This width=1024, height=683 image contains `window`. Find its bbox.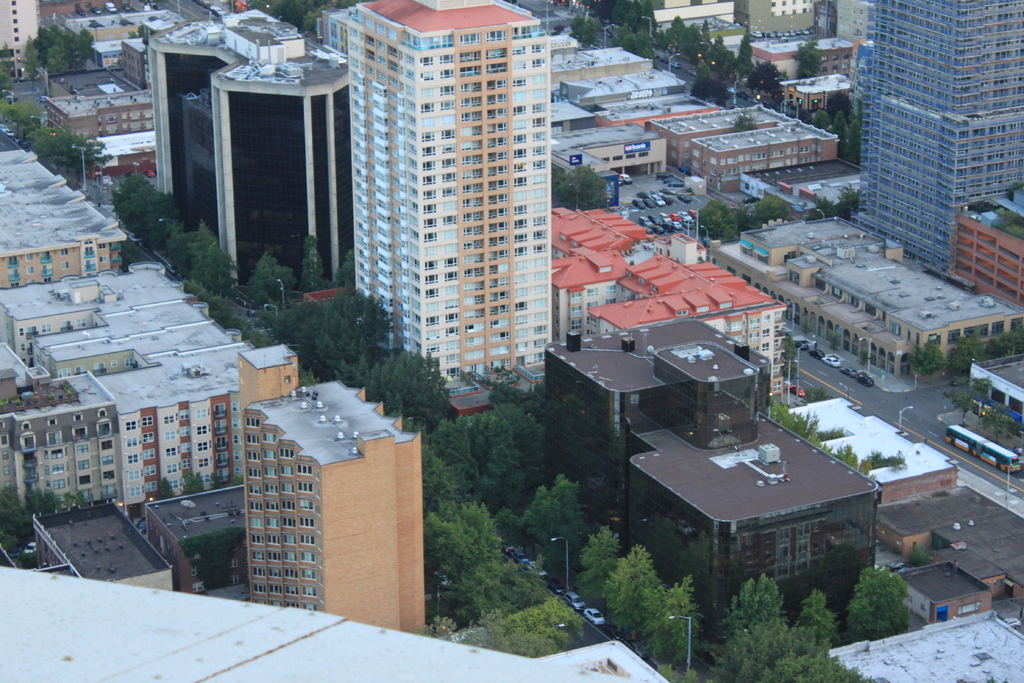
422:176:435:185.
